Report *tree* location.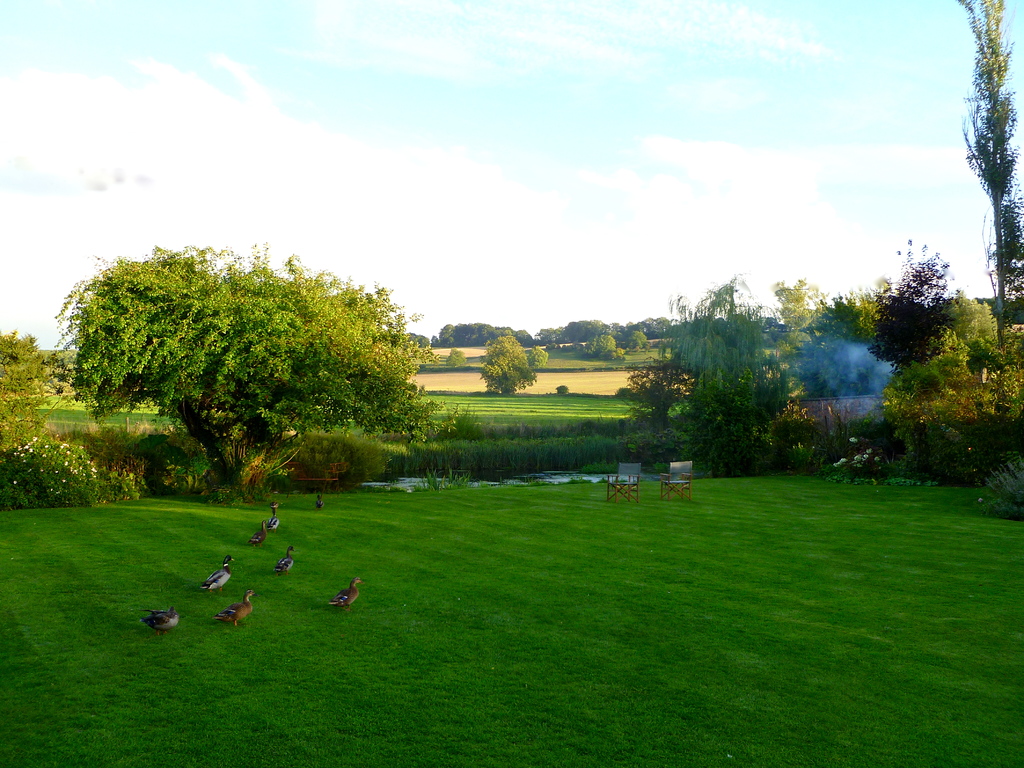
Report: <region>952, 0, 1023, 341</region>.
